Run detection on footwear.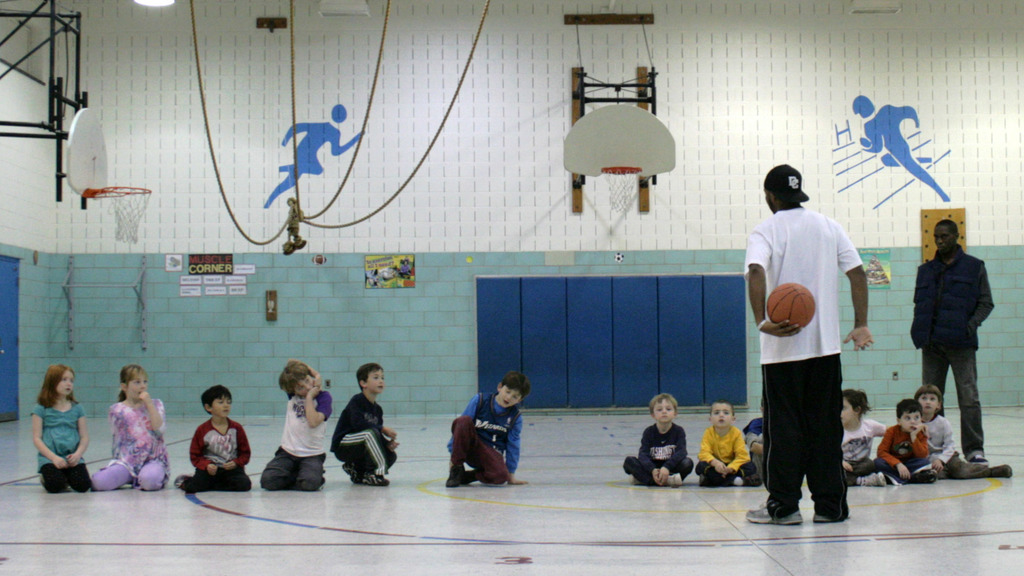
Result: {"x1": 972, "y1": 450, "x2": 995, "y2": 466}.
